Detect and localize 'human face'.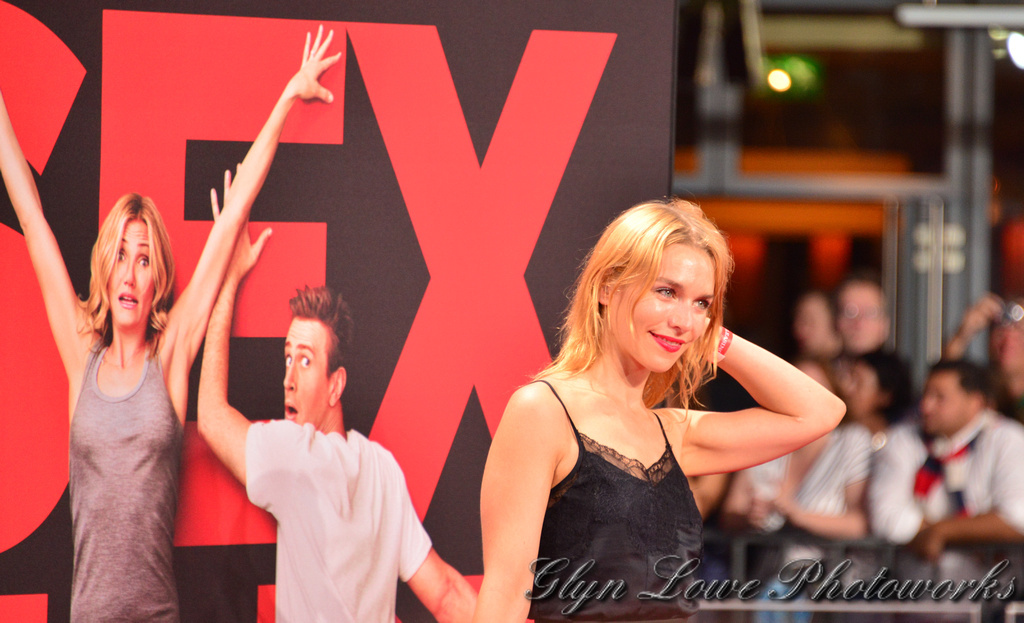
Localized at pyautogui.locateOnScreen(921, 360, 982, 446).
